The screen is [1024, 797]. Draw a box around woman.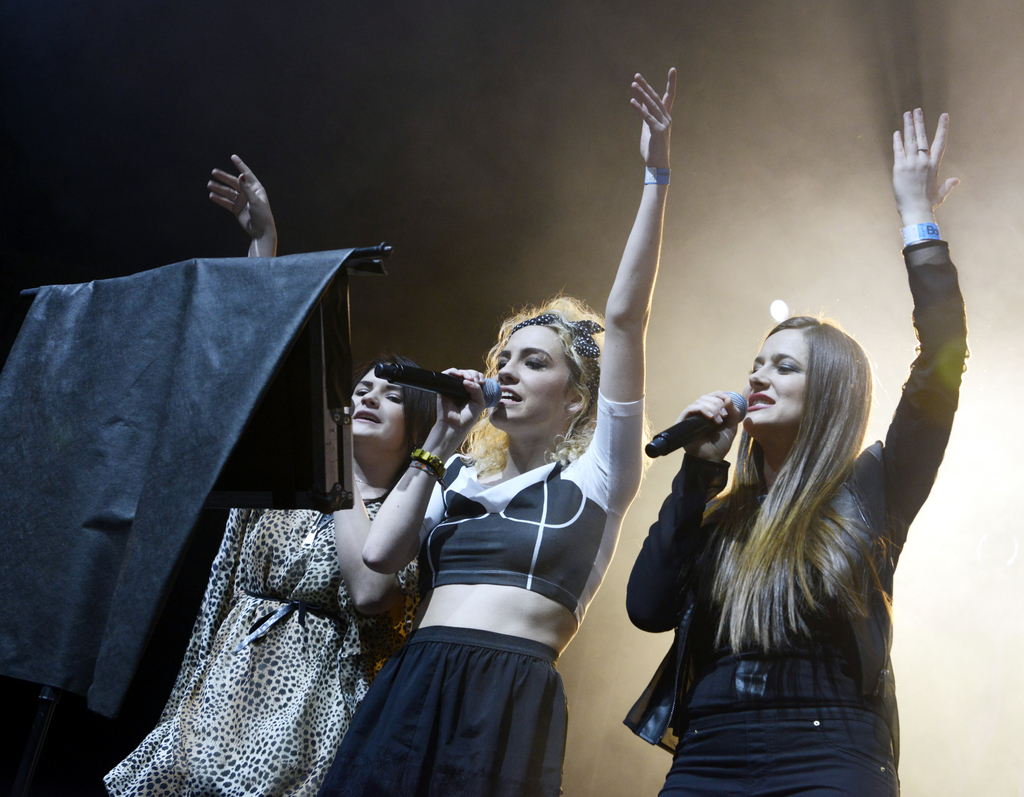
(625,108,962,796).
